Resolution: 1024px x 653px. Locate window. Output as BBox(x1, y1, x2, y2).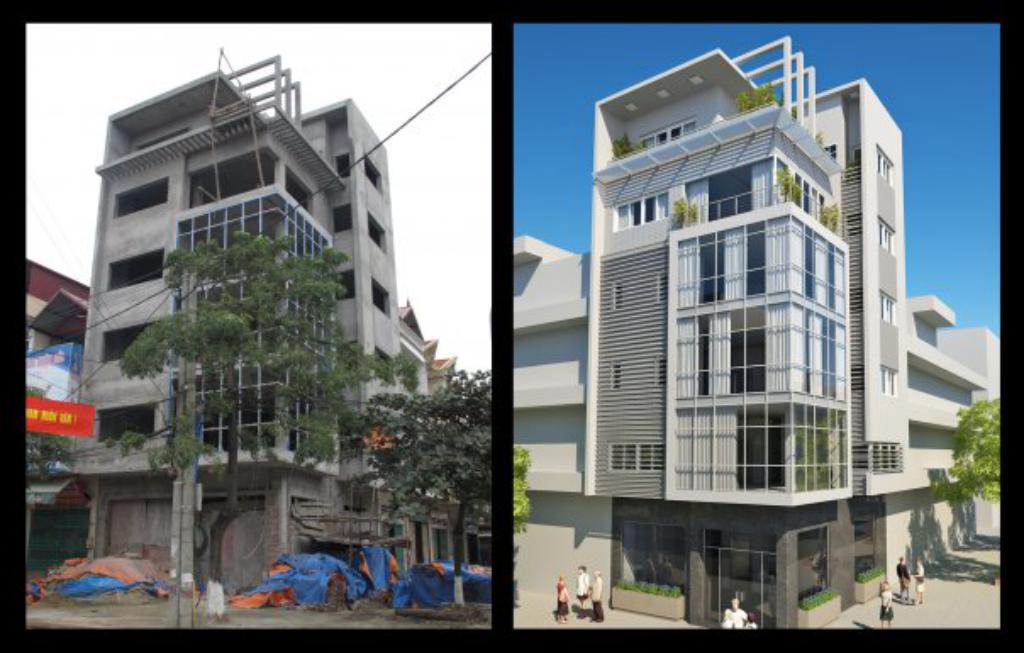
BBox(871, 219, 899, 253).
